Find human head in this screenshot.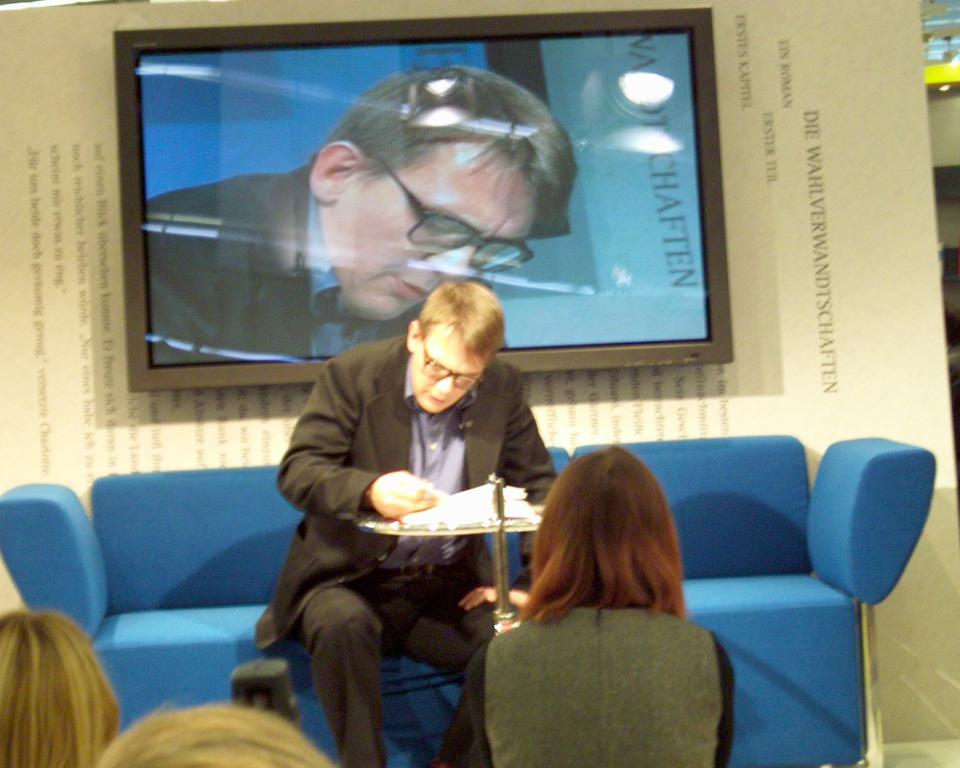
The bounding box for human head is 94, 706, 321, 767.
